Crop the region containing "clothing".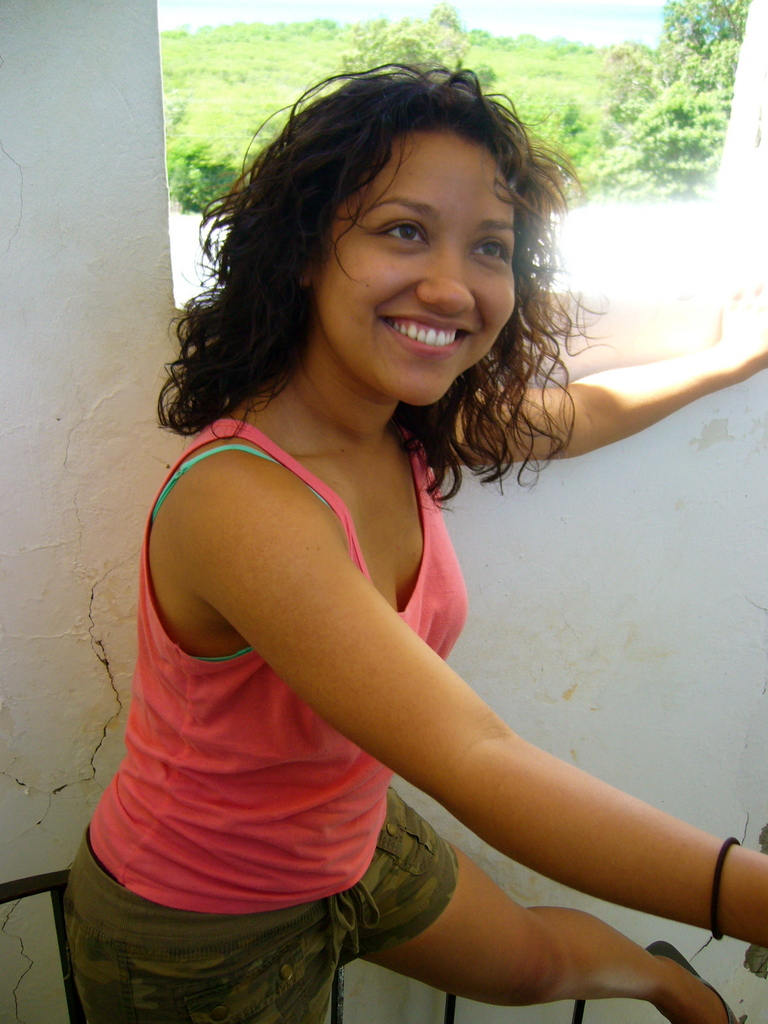
Crop region: 59 410 472 1023.
